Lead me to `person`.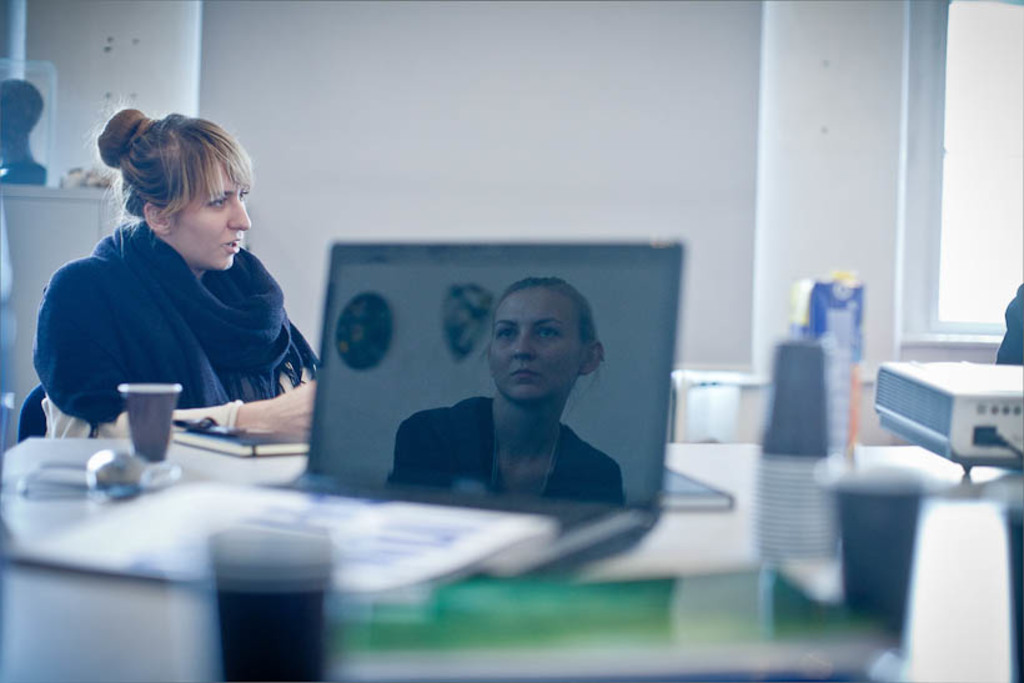
Lead to detection(386, 276, 626, 512).
